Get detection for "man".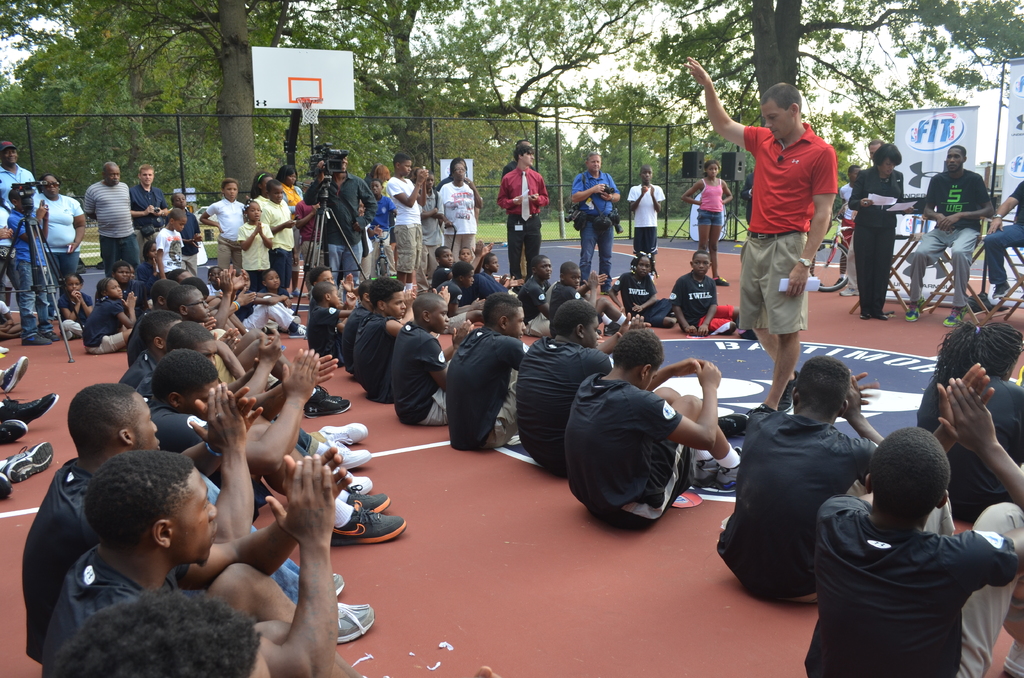
Detection: [left=17, top=380, right=373, bottom=667].
